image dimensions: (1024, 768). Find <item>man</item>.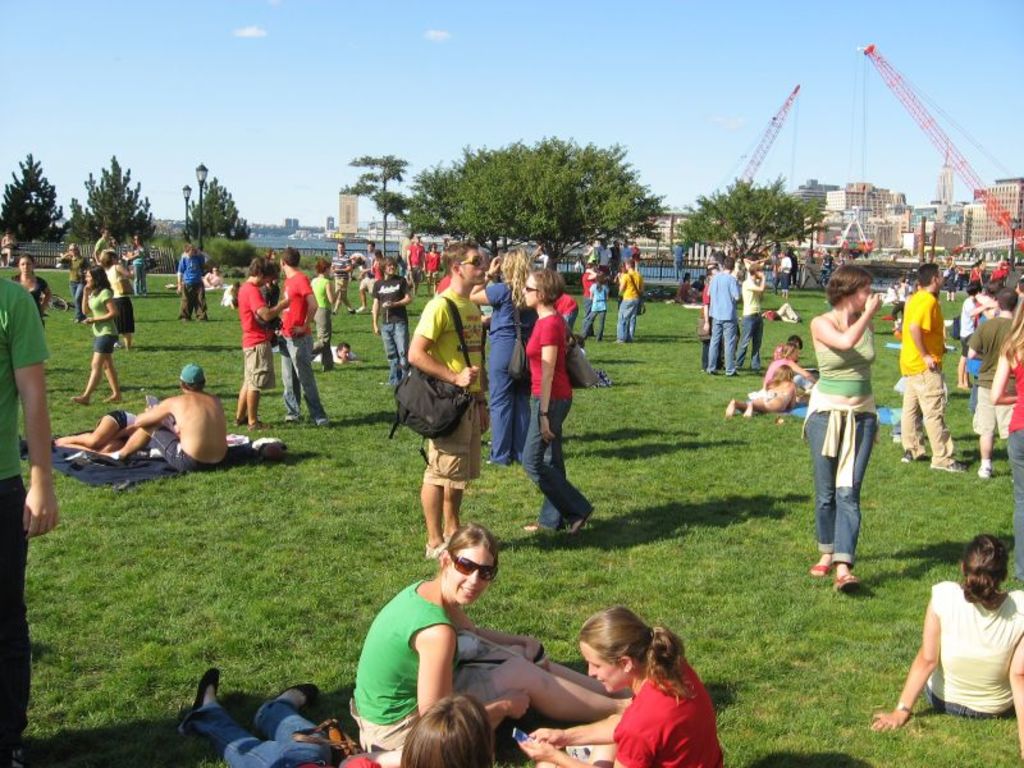
[left=411, top=242, right=490, bottom=552].
